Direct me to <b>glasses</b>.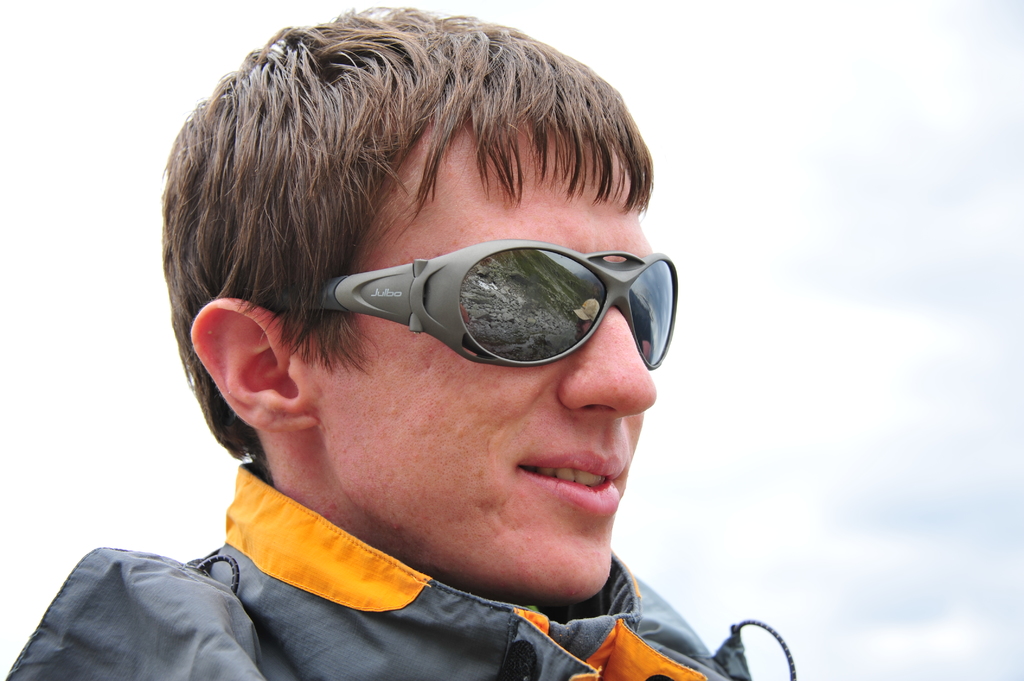
Direction: (262,215,681,392).
